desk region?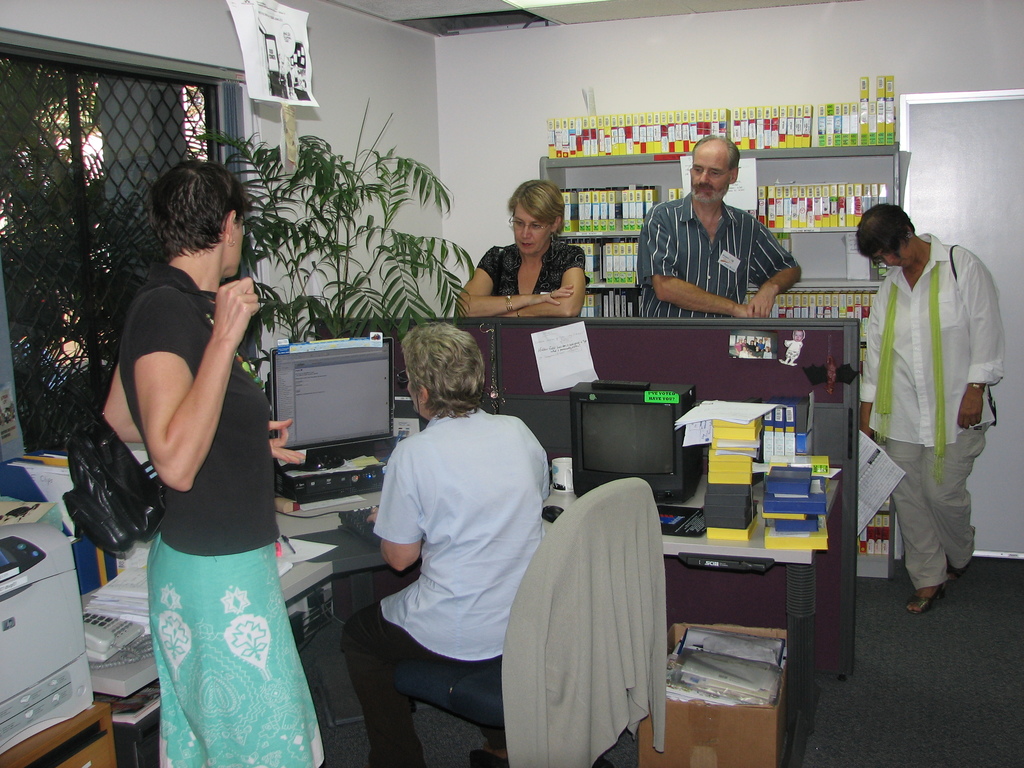
86,445,840,767
